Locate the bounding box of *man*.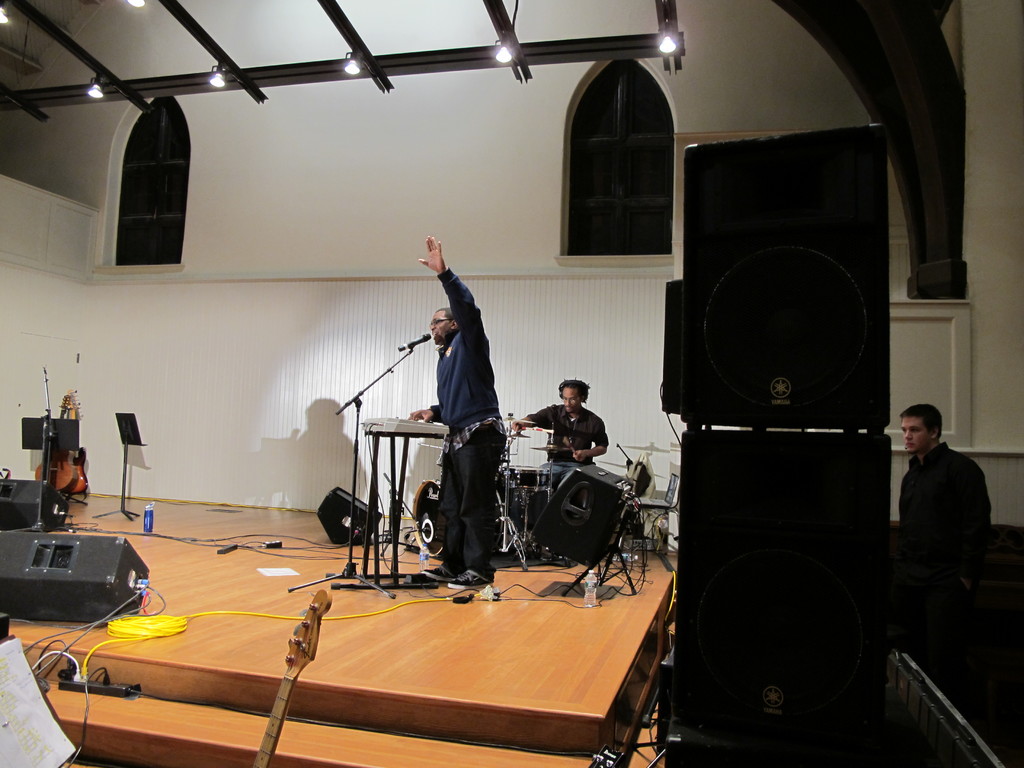
Bounding box: bbox(881, 386, 1001, 700).
